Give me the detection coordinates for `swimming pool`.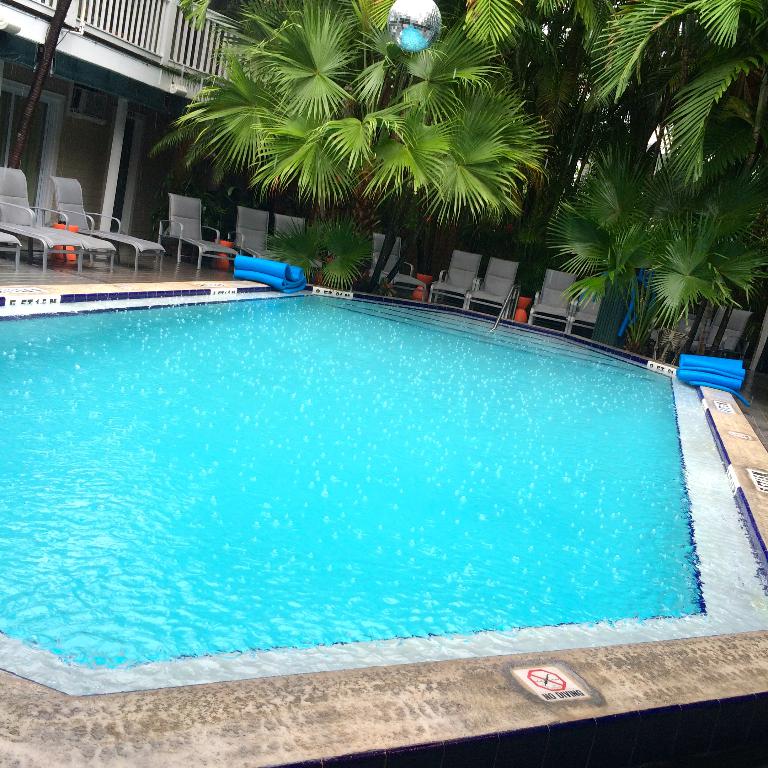
0:296:701:699.
